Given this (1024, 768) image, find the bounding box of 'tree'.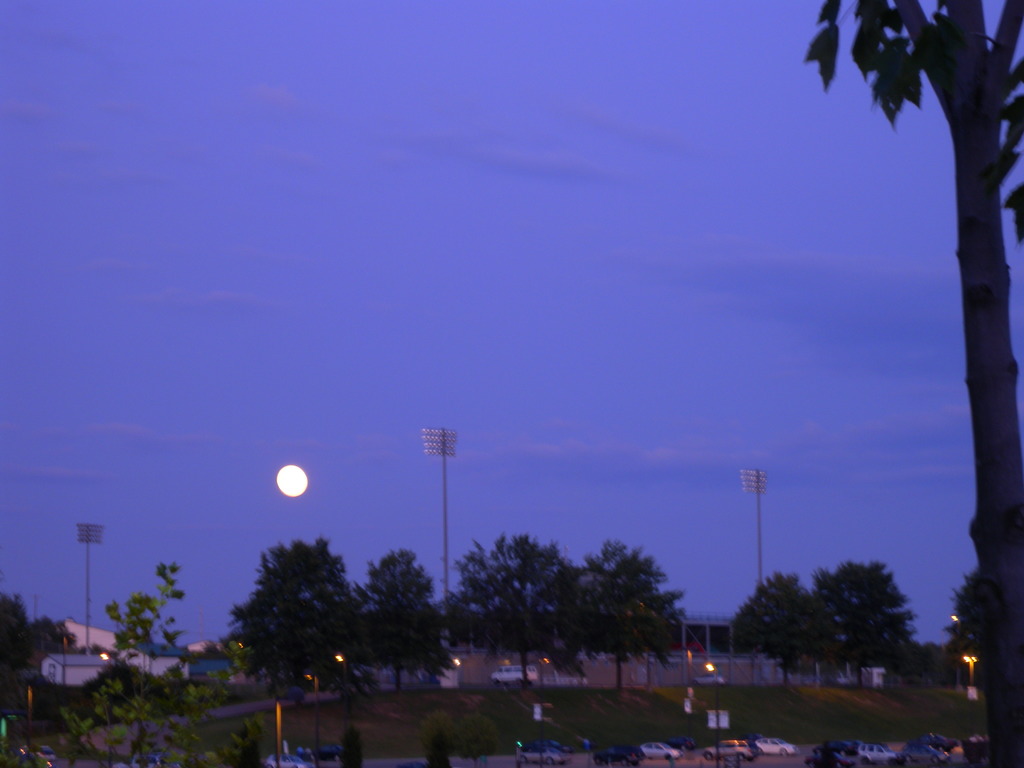
box=[218, 534, 362, 704].
